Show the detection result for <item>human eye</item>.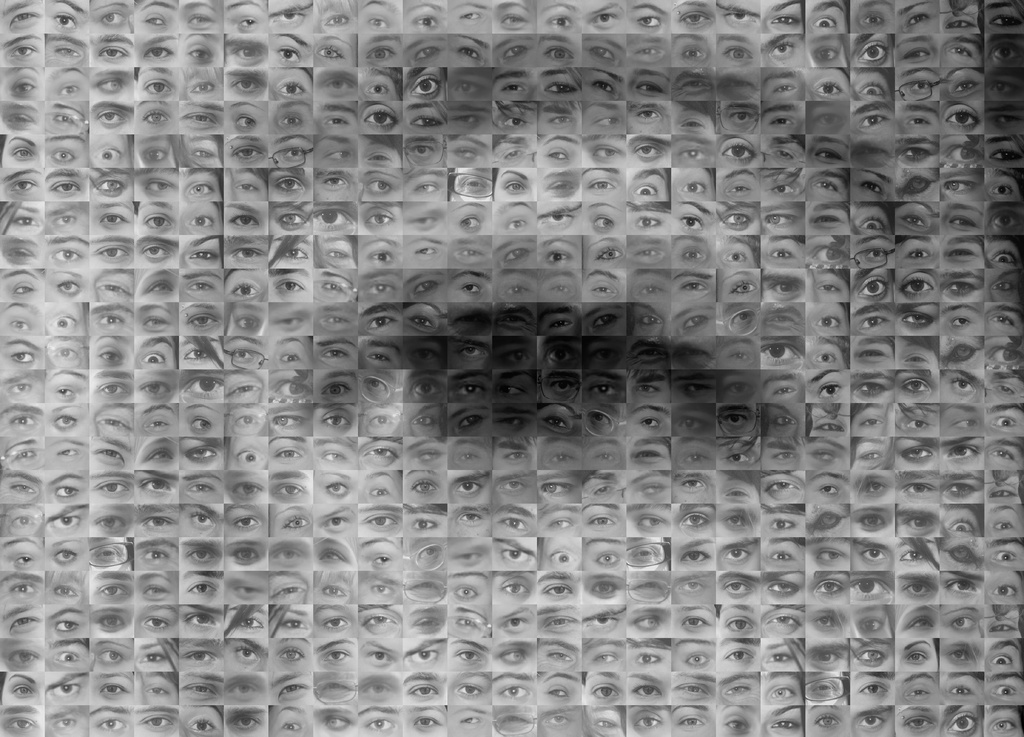
Rect(143, 478, 175, 497).
